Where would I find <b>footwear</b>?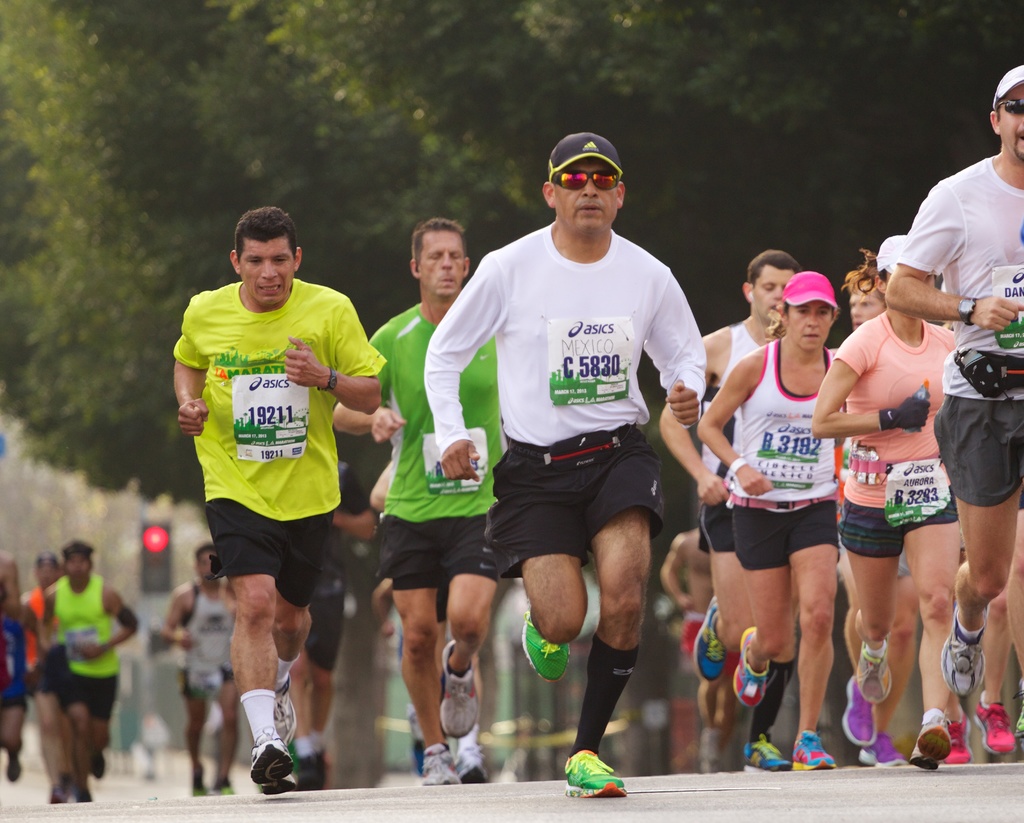
At <region>940, 712, 972, 762</region>.
